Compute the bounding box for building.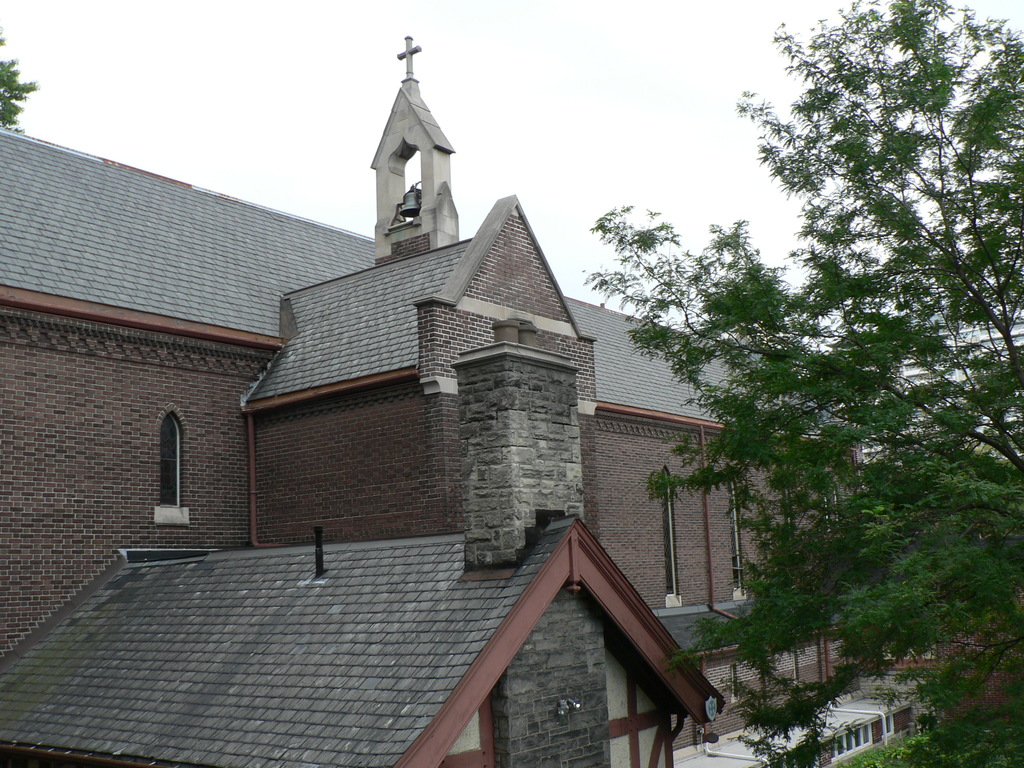
{"x1": 0, "y1": 36, "x2": 975, "y2": 767}.
